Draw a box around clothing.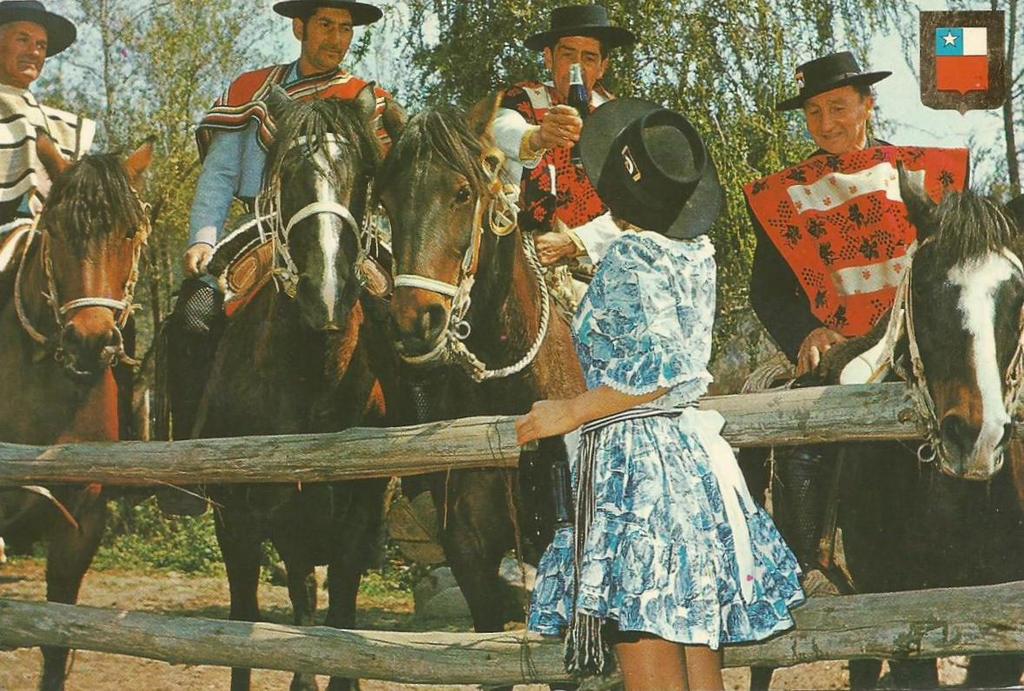
detection(477, 73, 618, 306).
